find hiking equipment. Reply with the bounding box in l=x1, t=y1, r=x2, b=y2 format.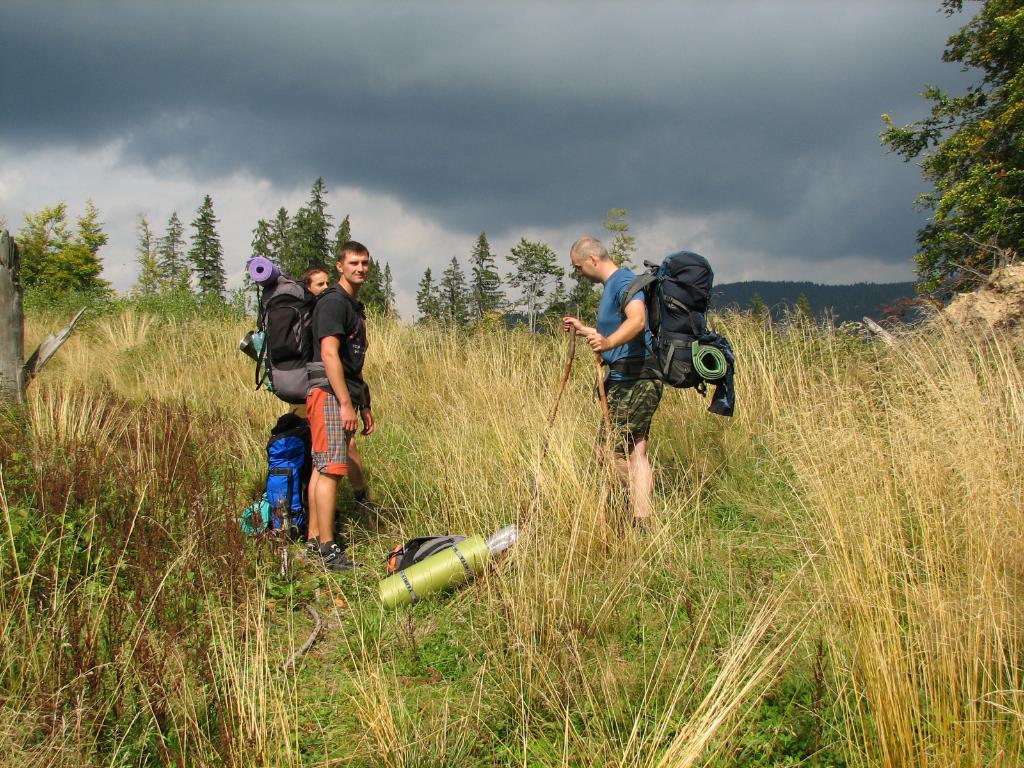
l=249, t=277, r=356, b=404.
